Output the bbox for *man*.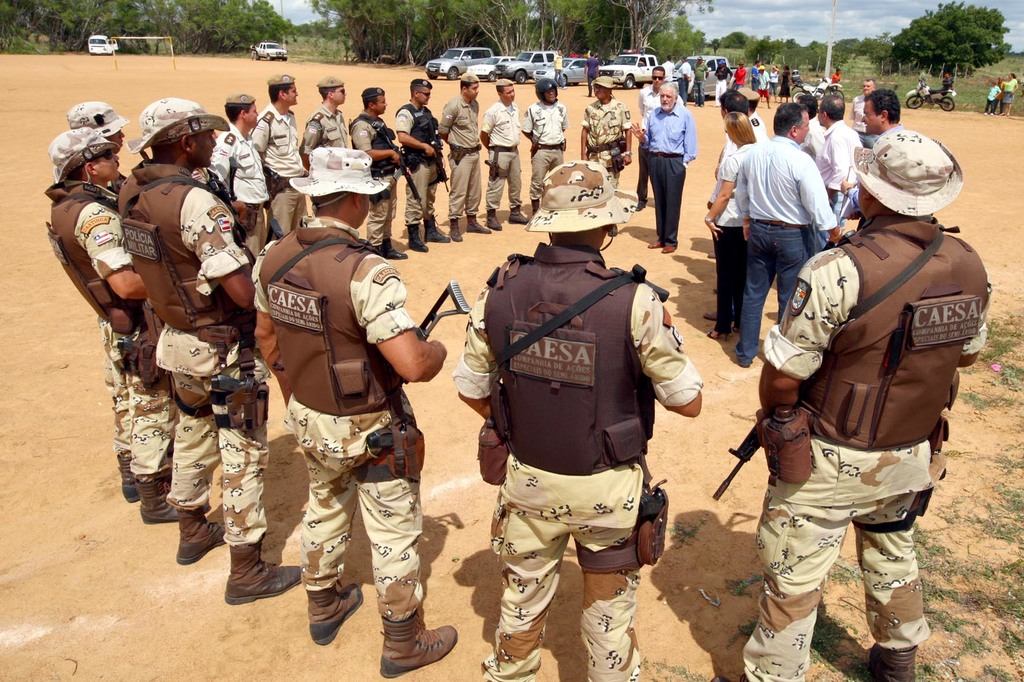
left=705, top=91, right=746, bottom=318.
